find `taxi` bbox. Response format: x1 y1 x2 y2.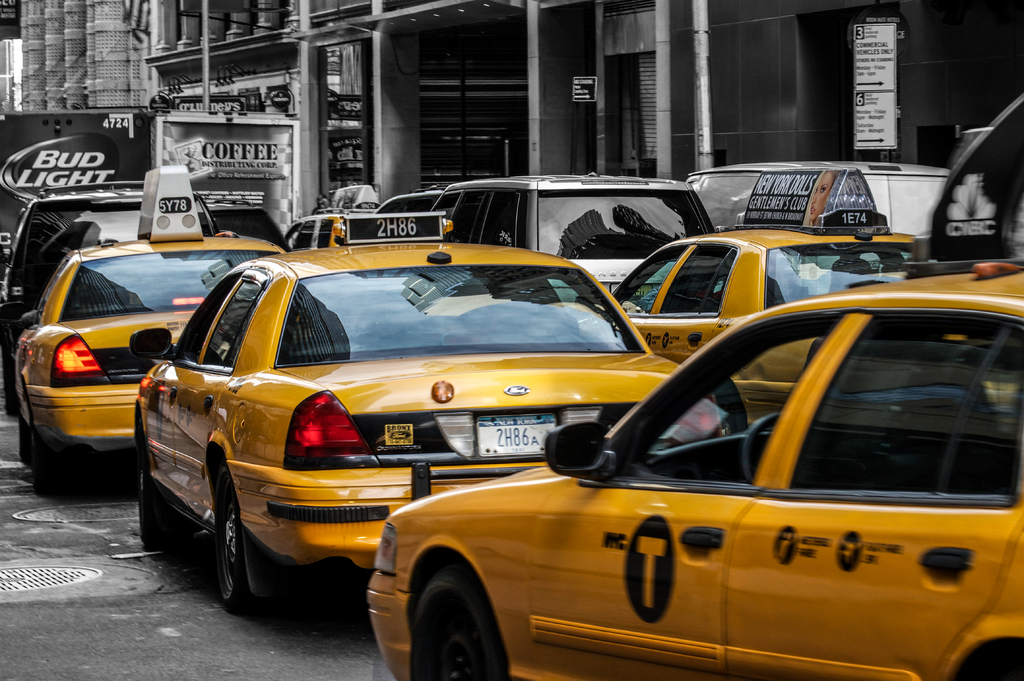
273 183 387 255.
